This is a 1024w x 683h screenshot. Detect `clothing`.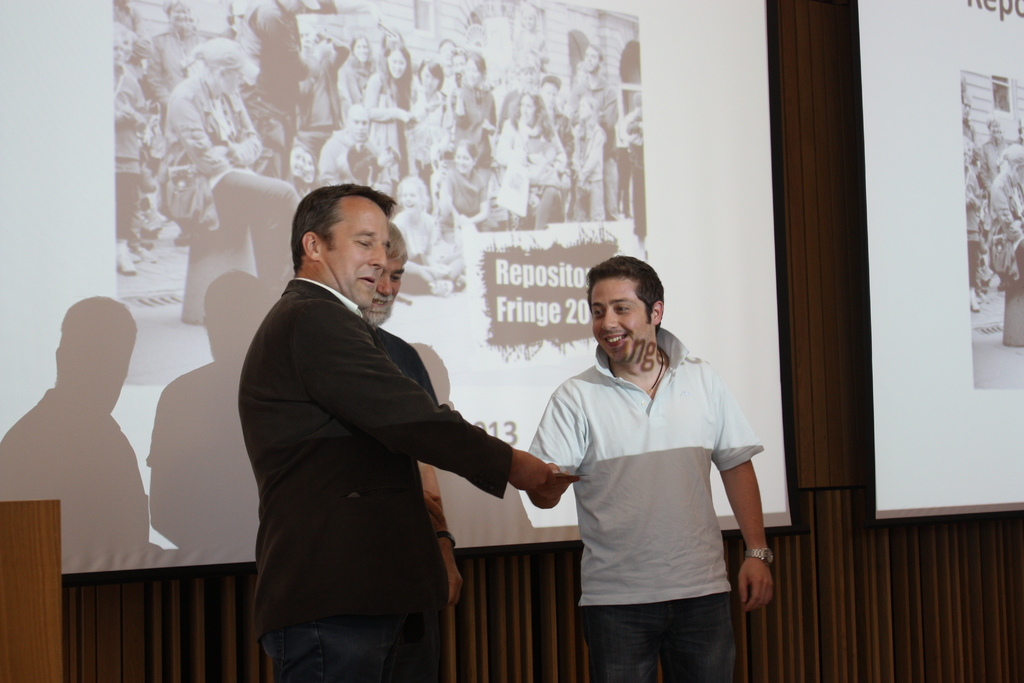
<box>548,318,760,679</box>.
